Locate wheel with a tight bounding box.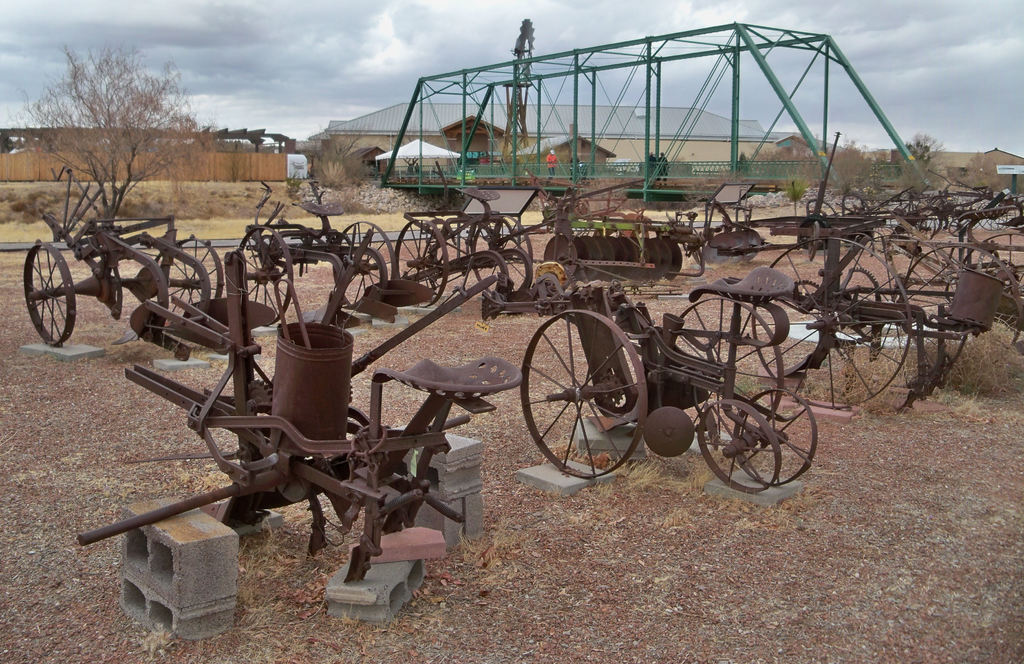
948:214:972:236.
